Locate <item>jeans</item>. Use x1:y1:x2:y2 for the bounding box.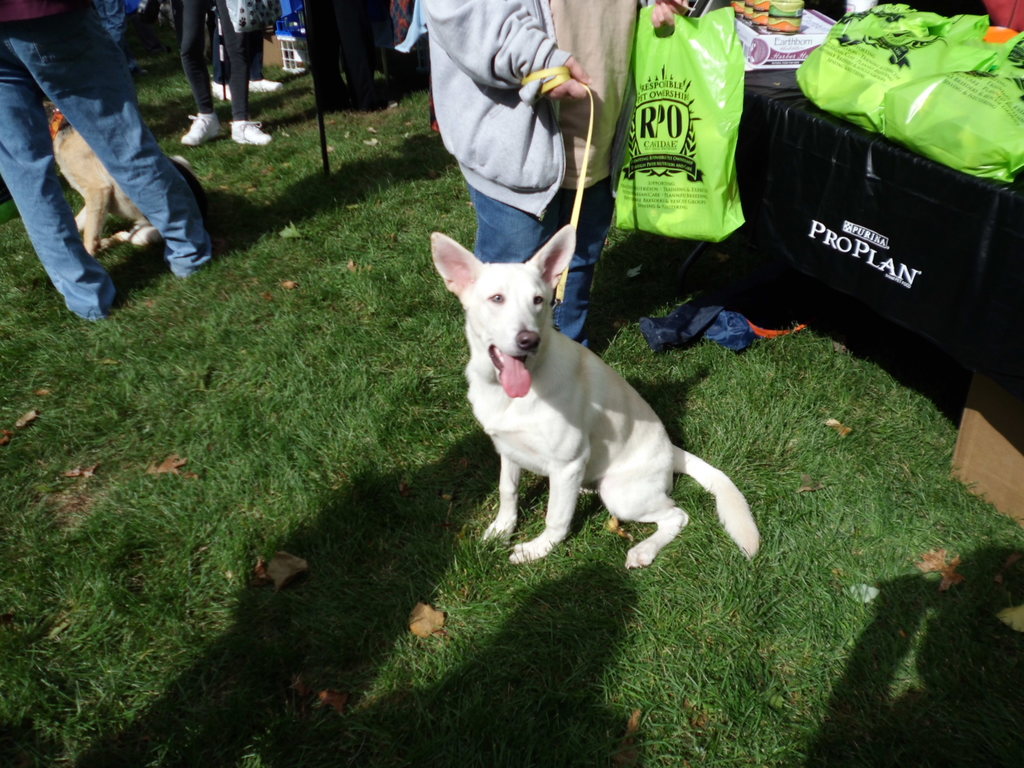
472:177:614:346.
